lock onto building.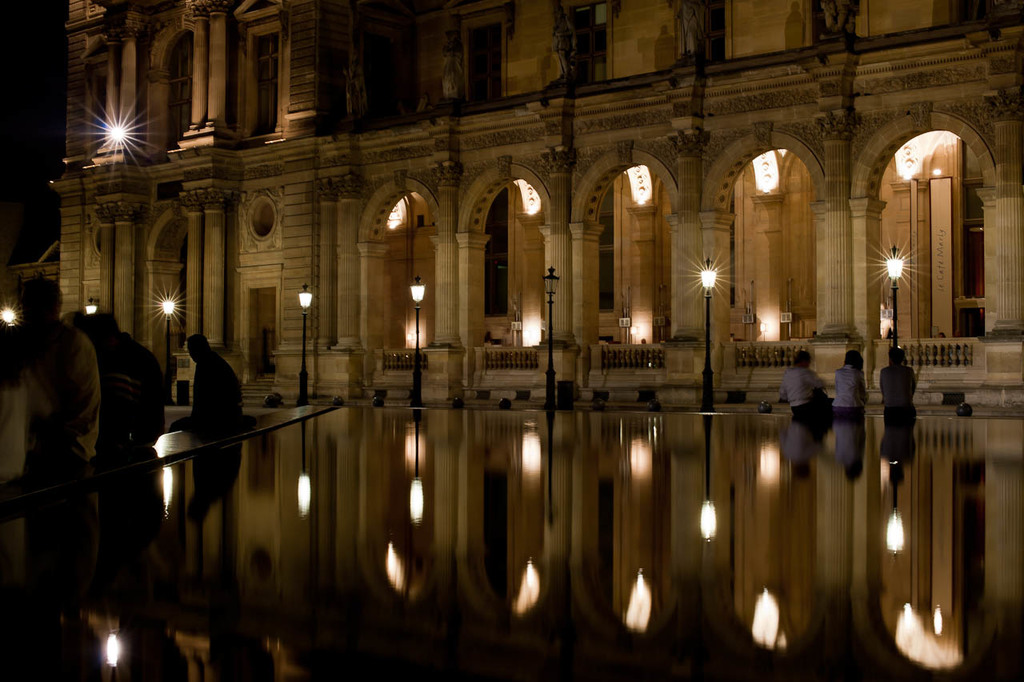
Locked: BBox(50, 0, 1023, 410).
